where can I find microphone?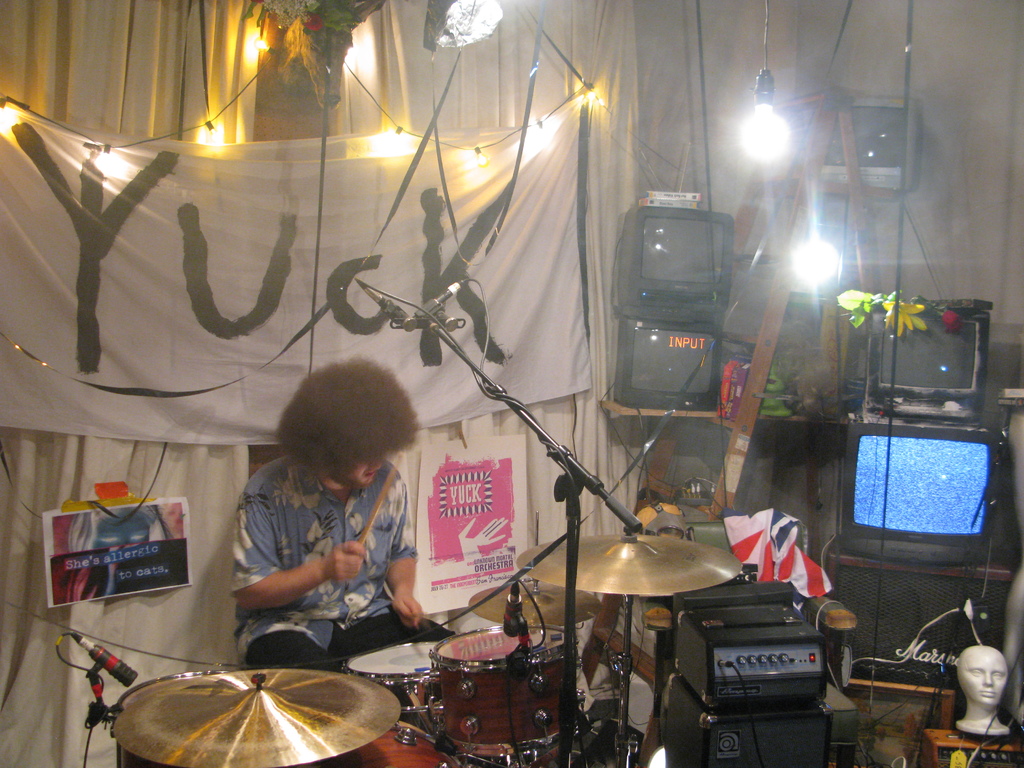
You can find it at <bbox>355, 276, 416, 329</bbox>.
